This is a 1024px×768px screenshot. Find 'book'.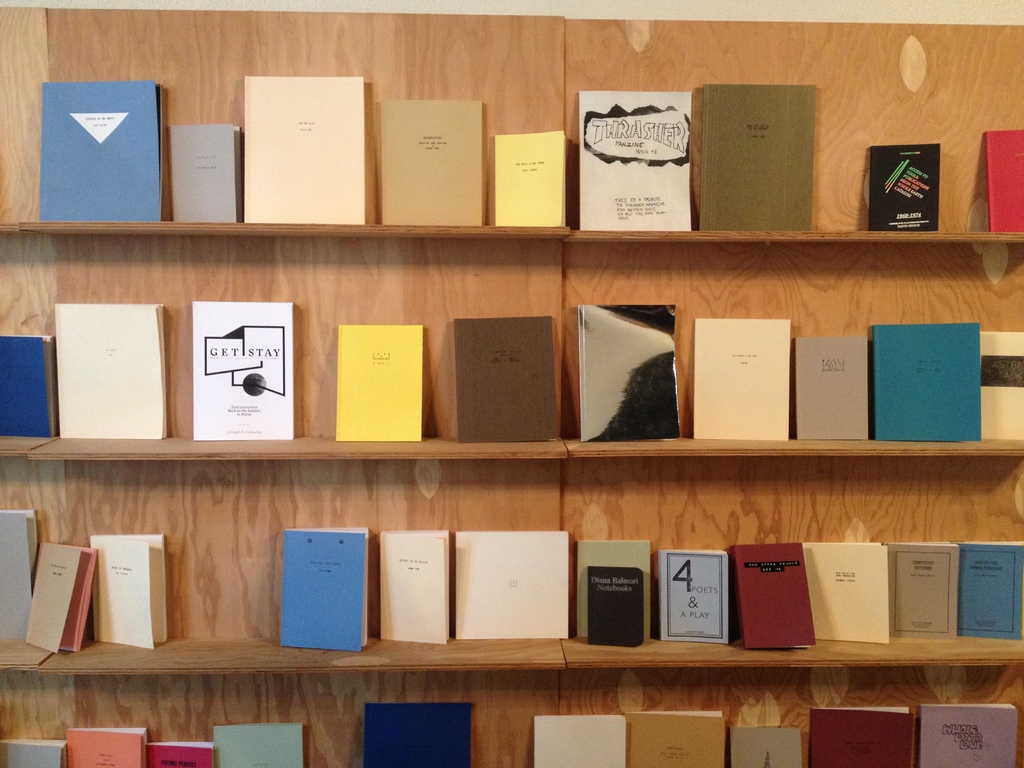
Bounding box: region(796, 339, 869, 442).
